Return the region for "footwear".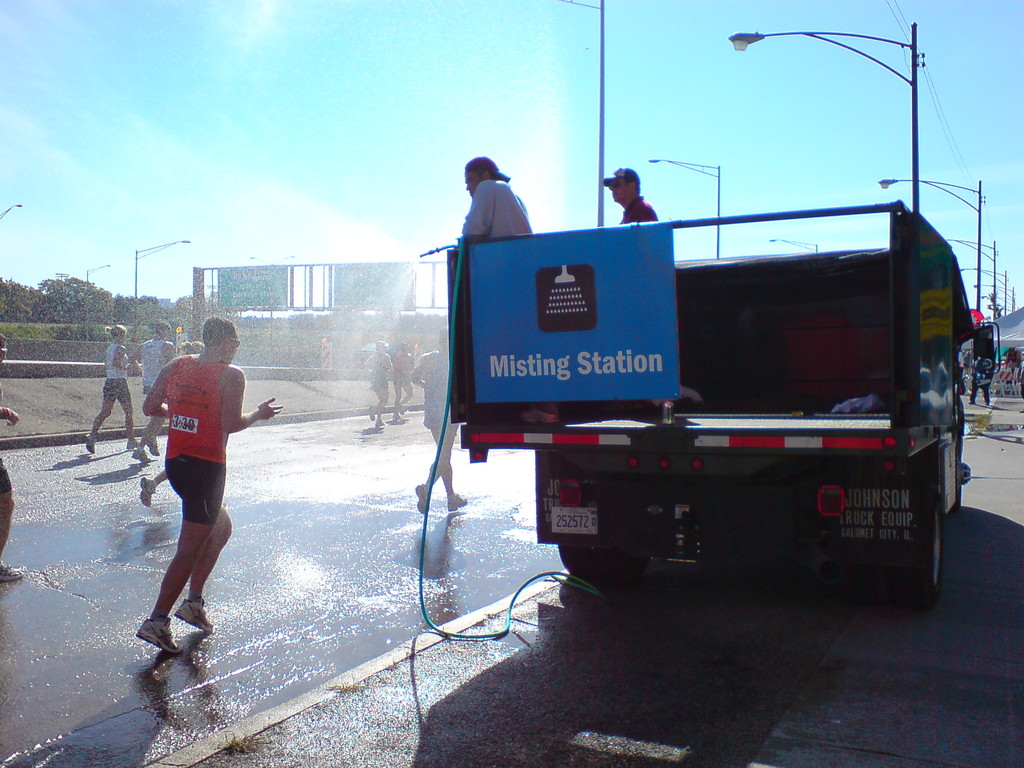
{"x1": 138, "y1": 620, "x2": 180, "y2": 655}.
